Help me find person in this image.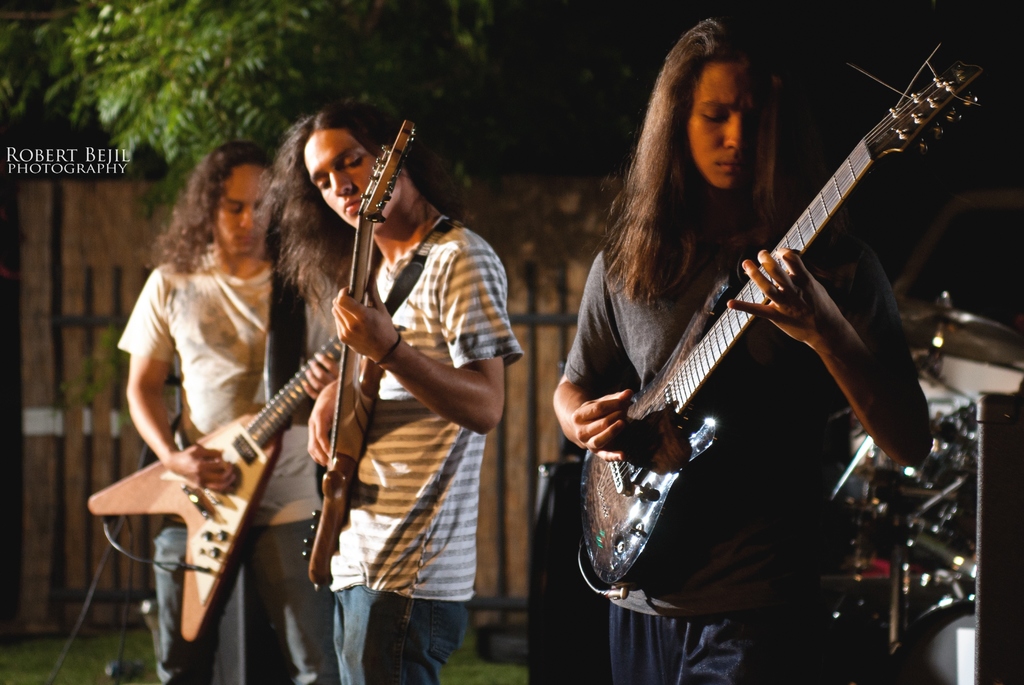
Found it: bbox=[248, 109, 520, 684].
